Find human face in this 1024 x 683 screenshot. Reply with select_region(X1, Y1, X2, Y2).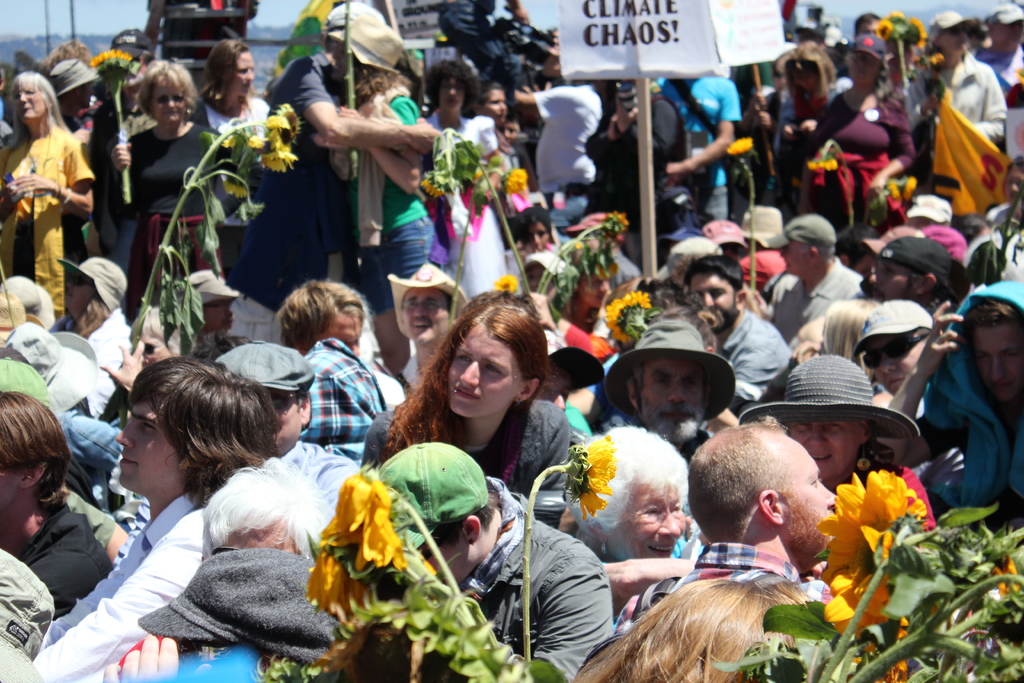
select_region(447, 320, 524, 417).
